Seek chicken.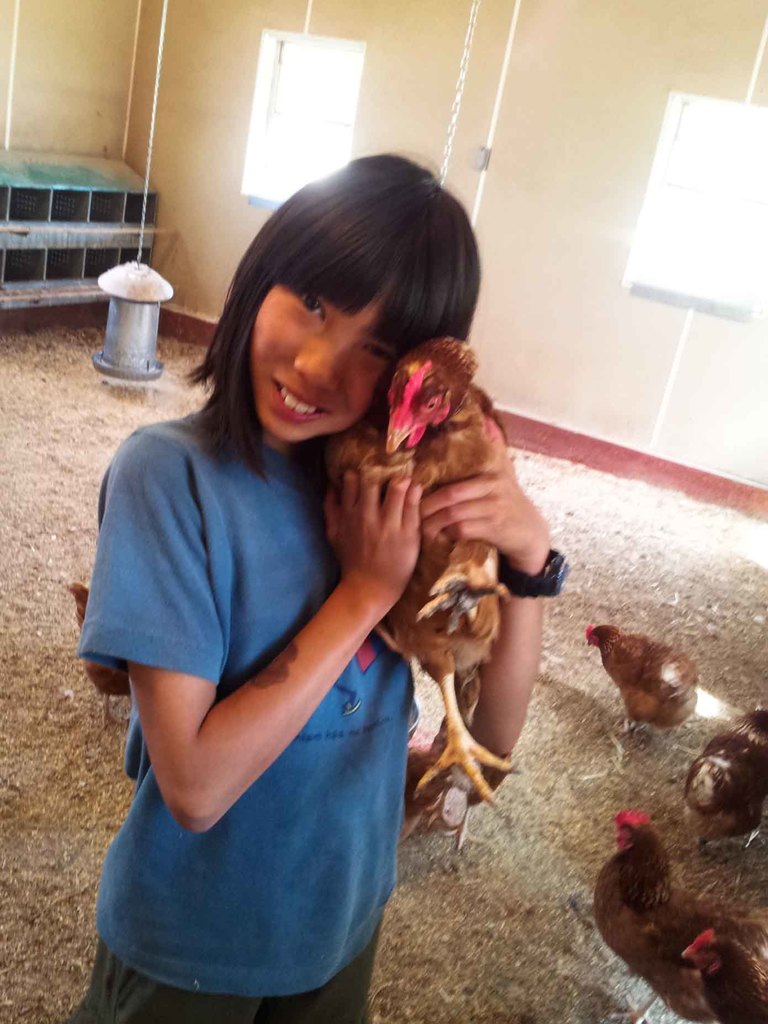
BBox(576, 609, 702, 742).
